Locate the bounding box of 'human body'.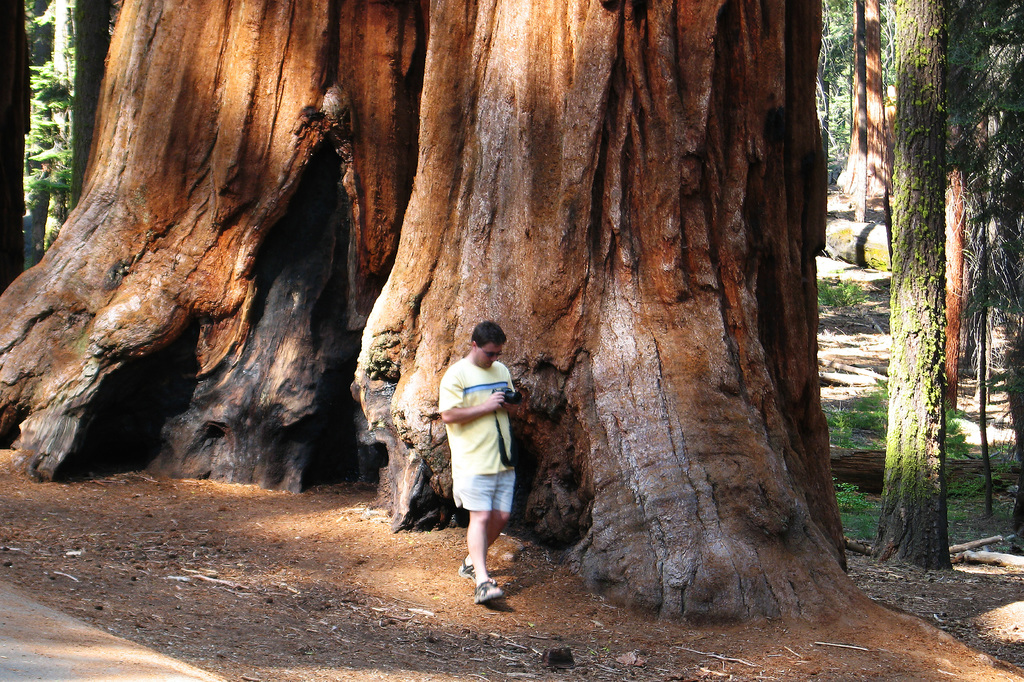
Bounding box: 422 320 534 612.
